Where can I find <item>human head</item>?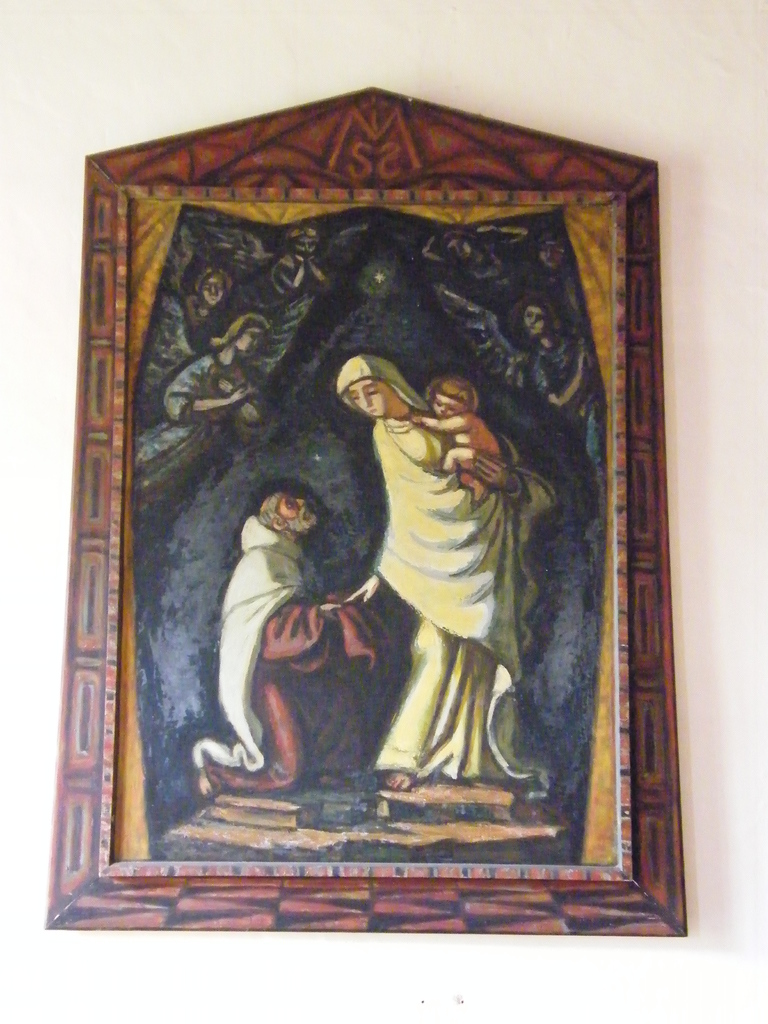
You can find it at select_region(256, 494, 323, 534).
